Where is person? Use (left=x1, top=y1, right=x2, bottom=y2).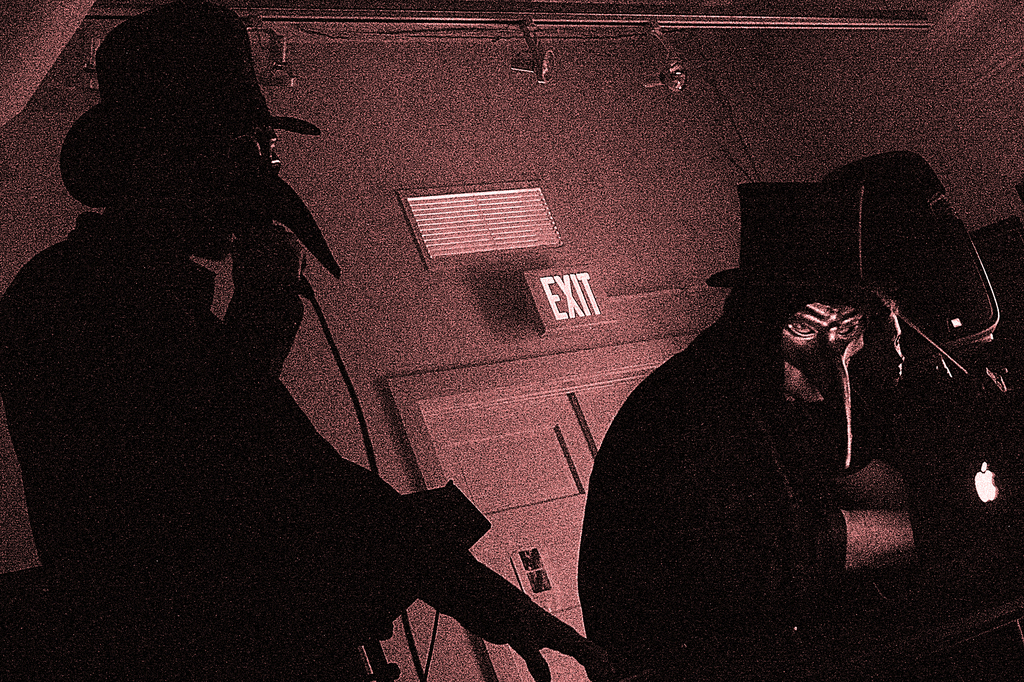
(left=0, top=0, right=419, bottom=681).
